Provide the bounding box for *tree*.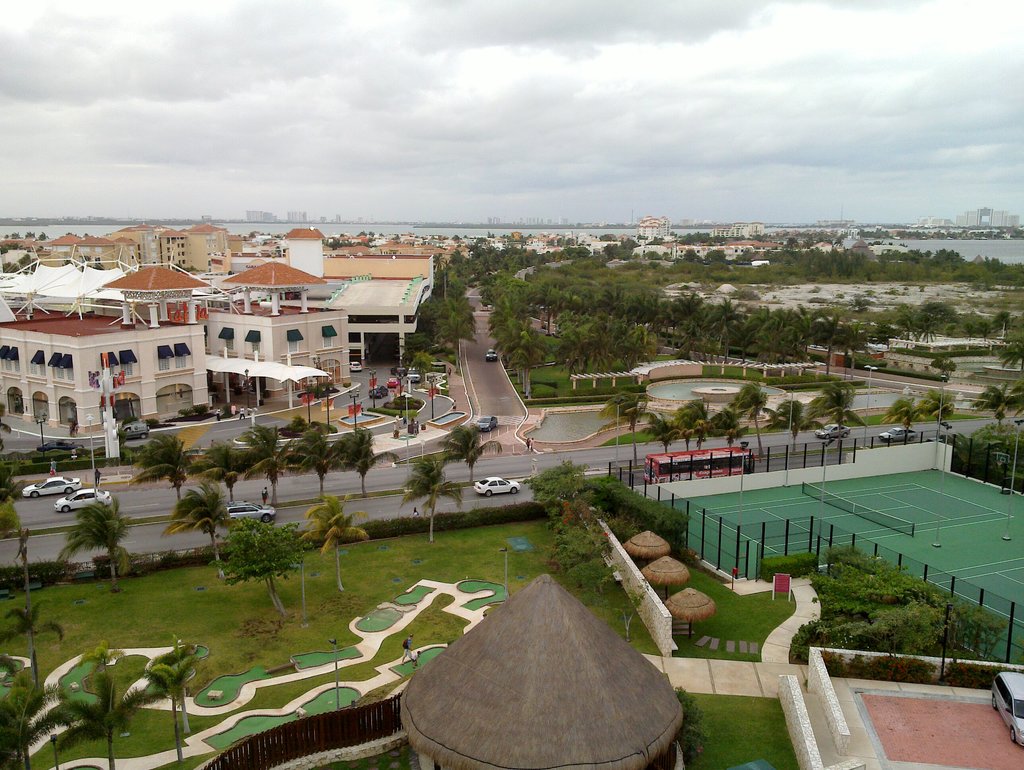
l=144, t=638, r=201, b=769.
